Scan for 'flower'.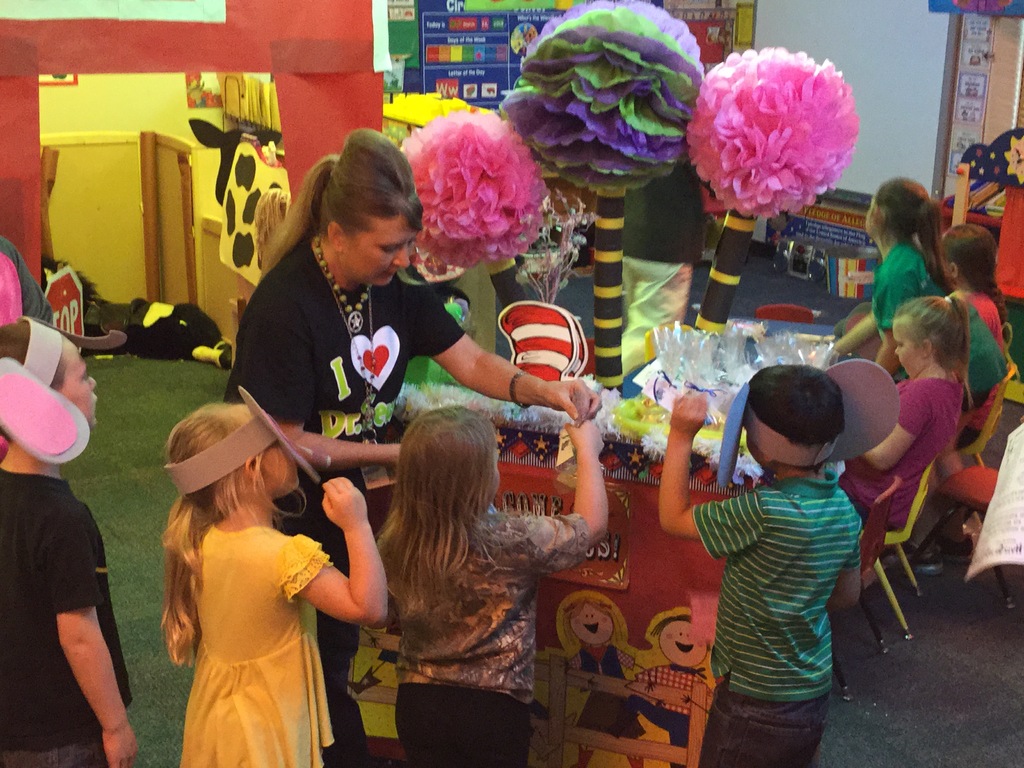
Scan result: (493,0,711,204).
